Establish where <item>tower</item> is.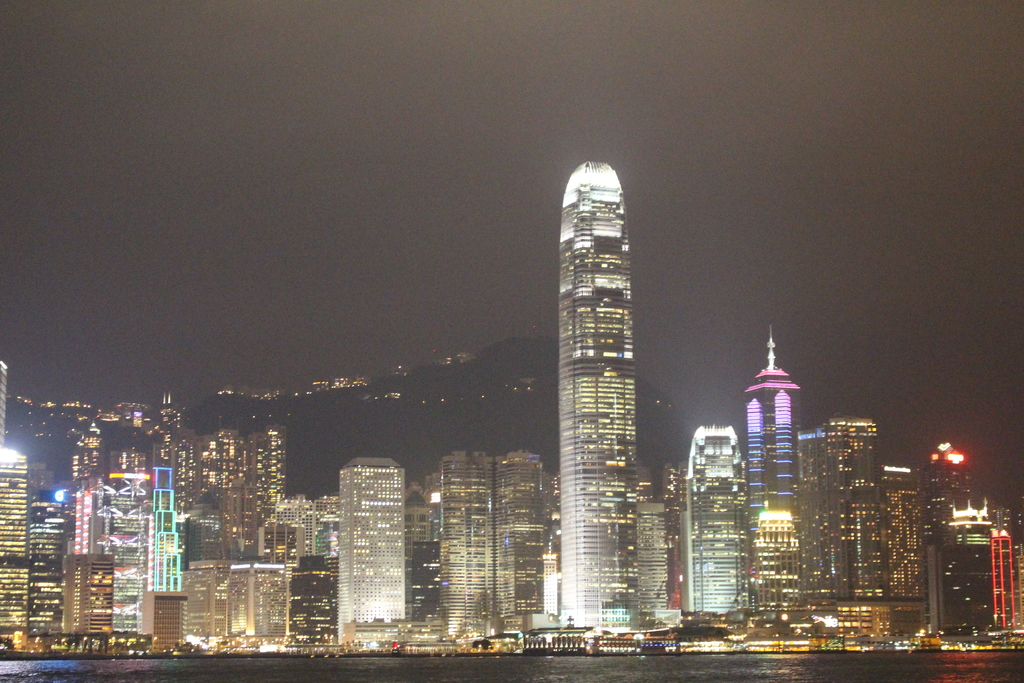
Established at detection(0, 356, 14, 444).
